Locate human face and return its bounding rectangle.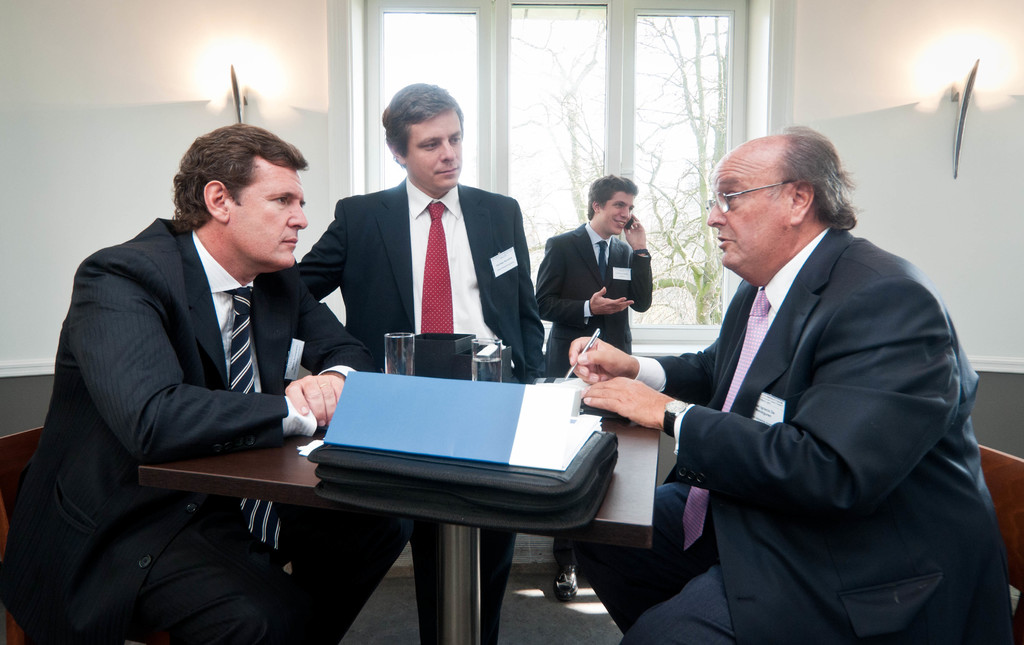
(x1=702, y1=153, x2=796, y2=279).
